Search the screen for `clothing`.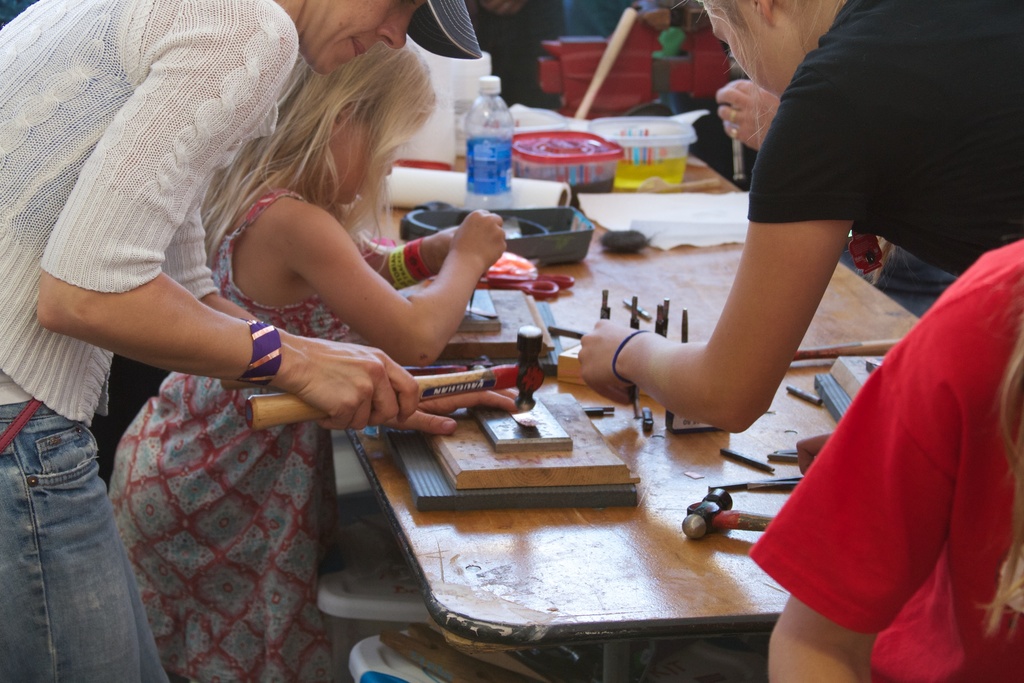
Found at left=0, top=0, right=298, bottom=682.
